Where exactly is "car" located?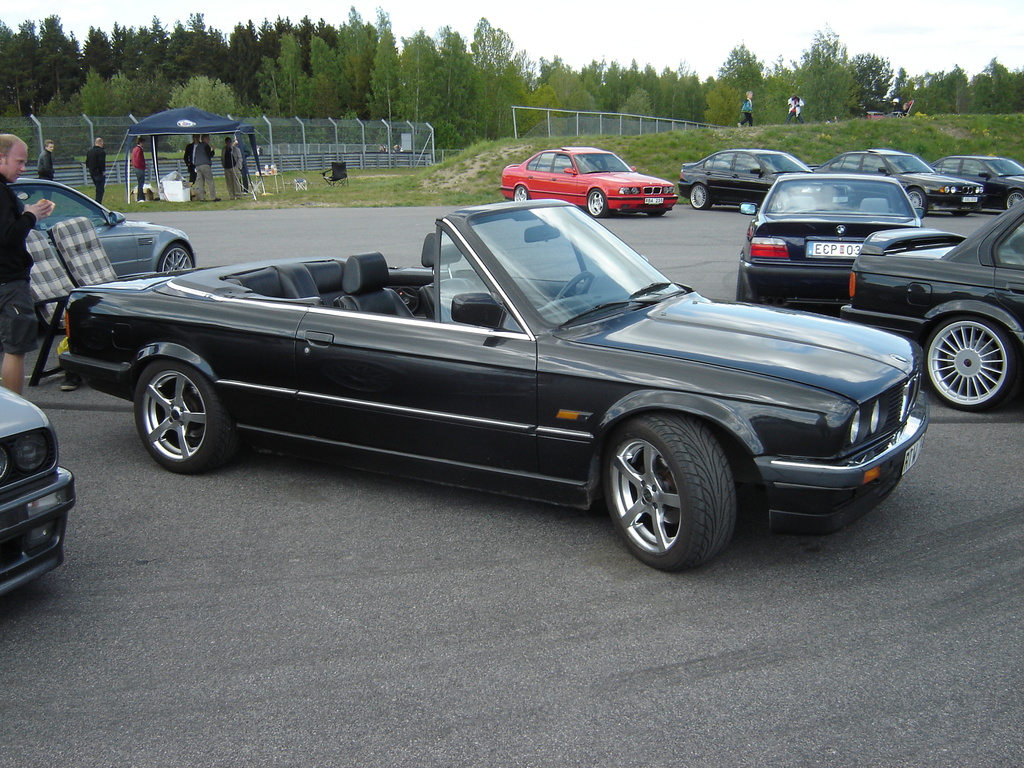
Its bounding box is [left=0, top=379, right=70, bottom=600].
